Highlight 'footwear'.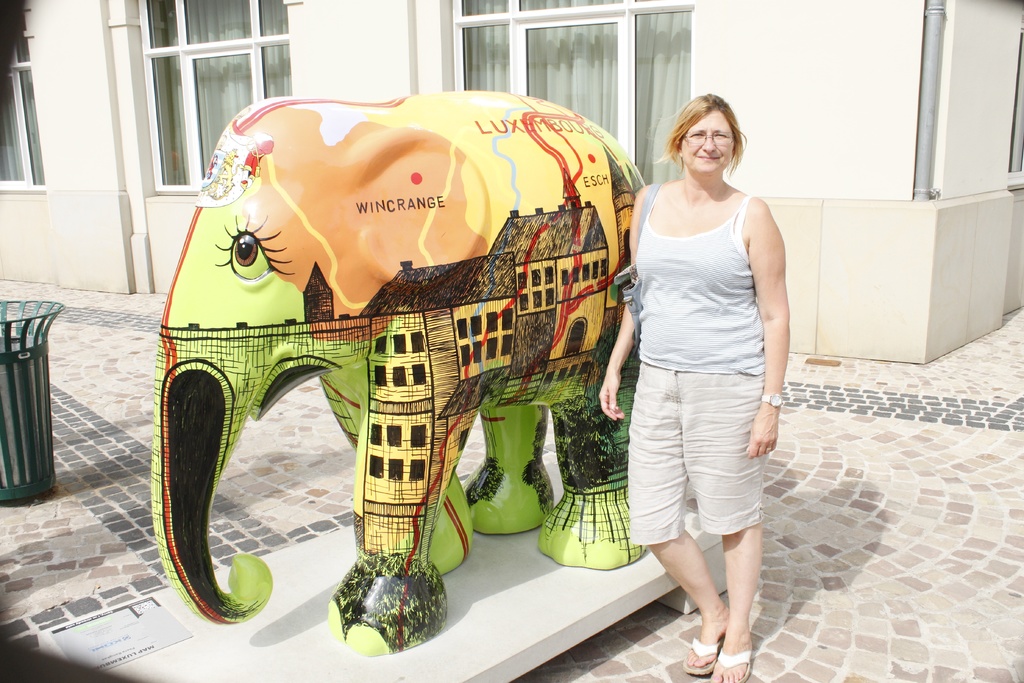
Highlighted region: box=[685, 637, 724, 677].
